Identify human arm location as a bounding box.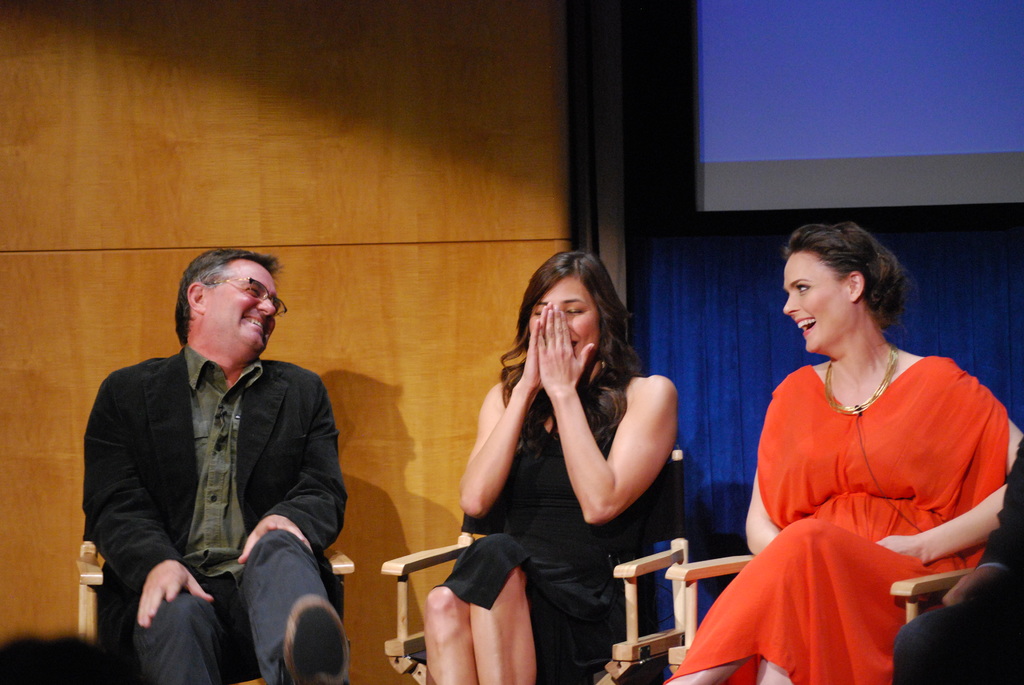
(left=741, top=471, right=785, bottom=555).
